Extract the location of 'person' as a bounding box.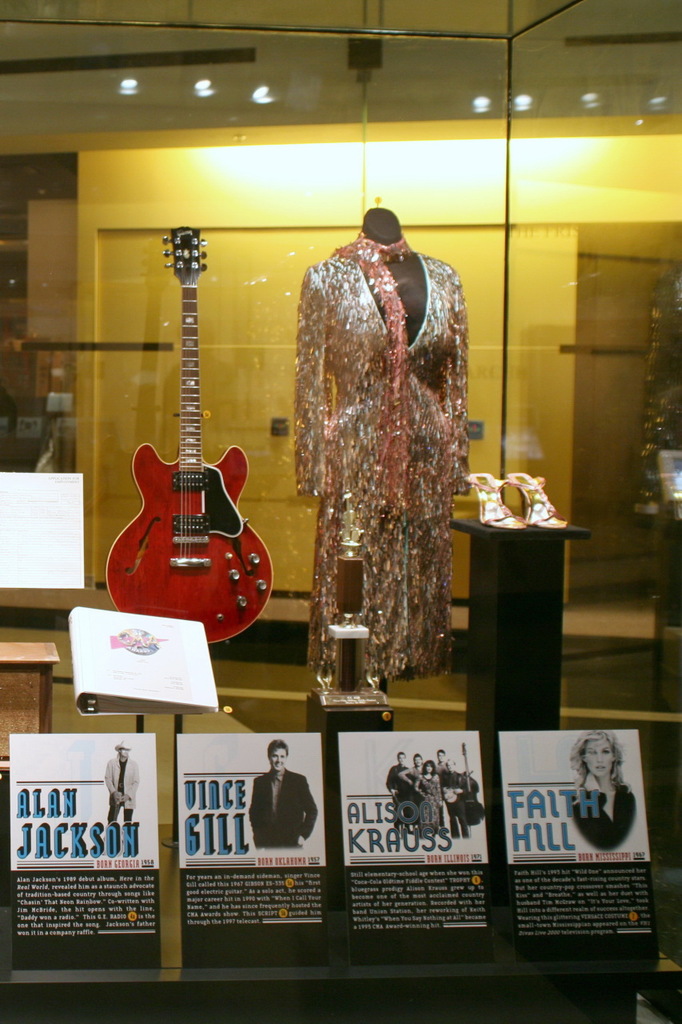
crop(441, 758, 466, 838).
